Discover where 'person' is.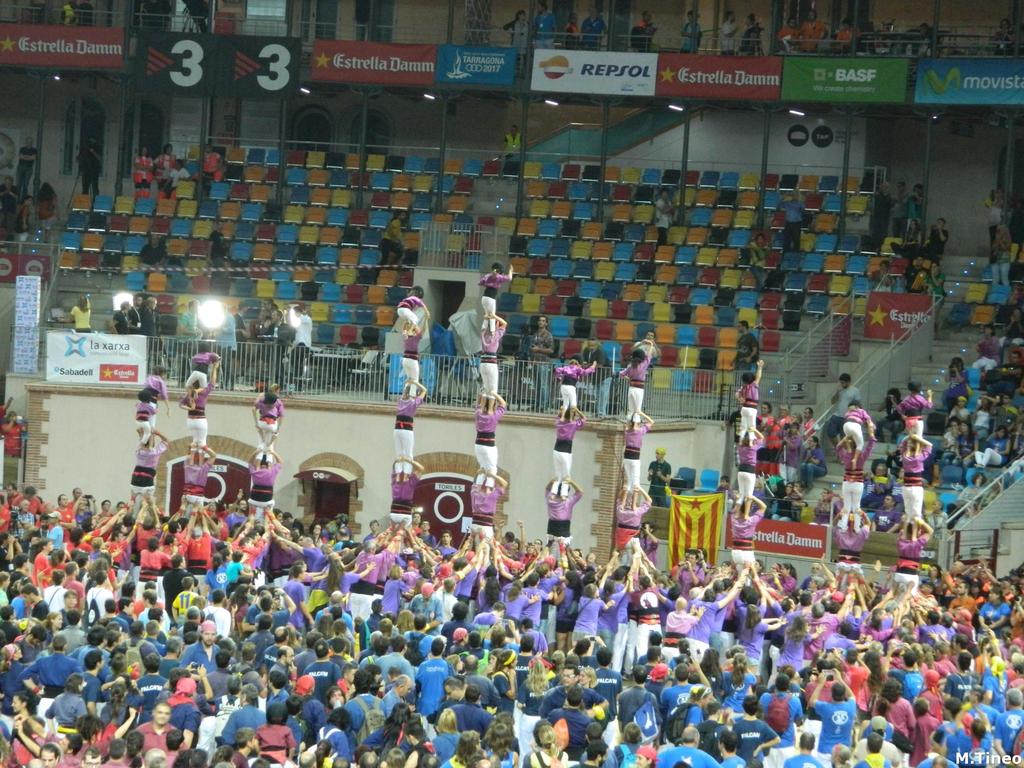
Discovered at region(378, 212, 408, 269).
